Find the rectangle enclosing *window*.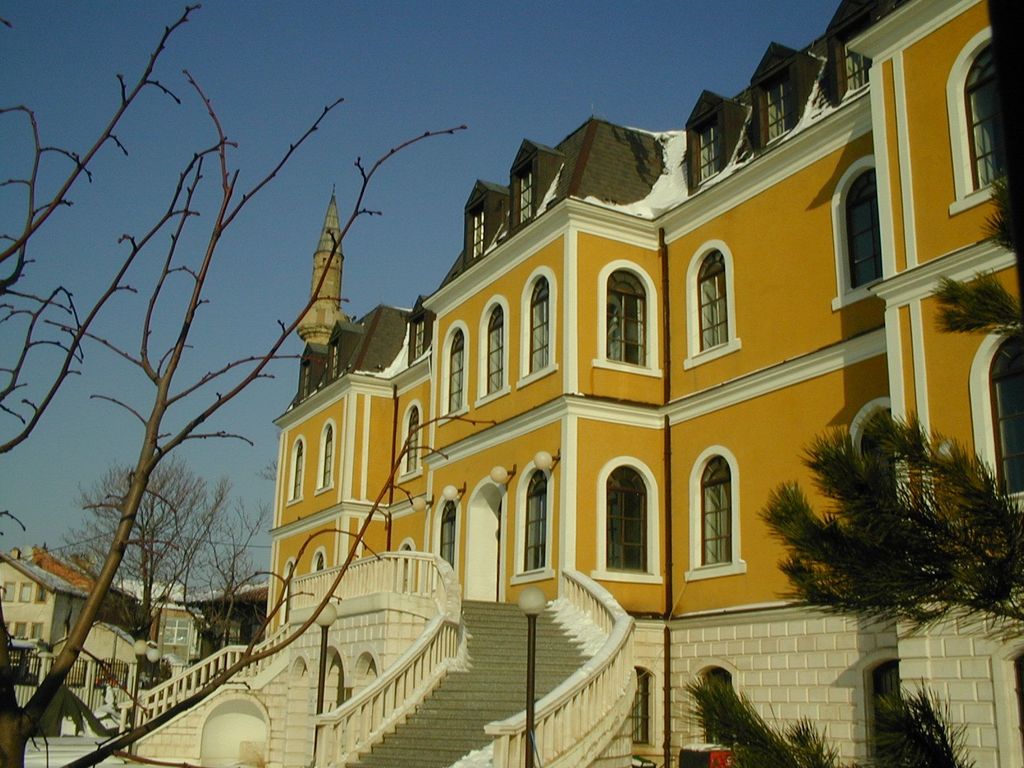
select_region(513, 454, 556, 584).
